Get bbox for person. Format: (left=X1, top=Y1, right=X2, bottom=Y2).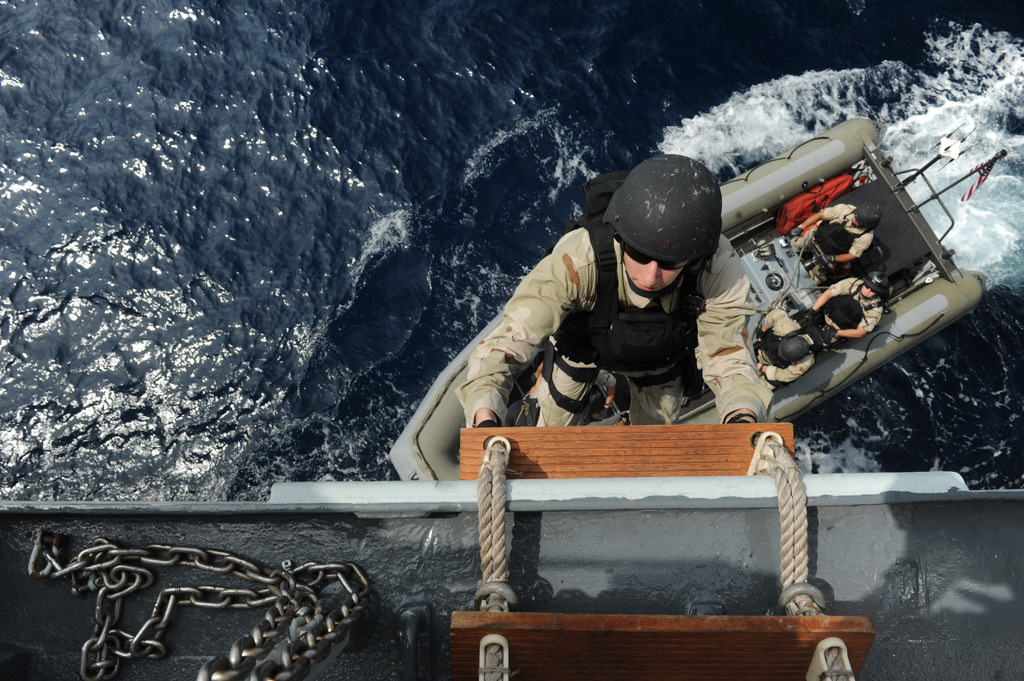
(left=449, top=148, right=778, bottom=440).
